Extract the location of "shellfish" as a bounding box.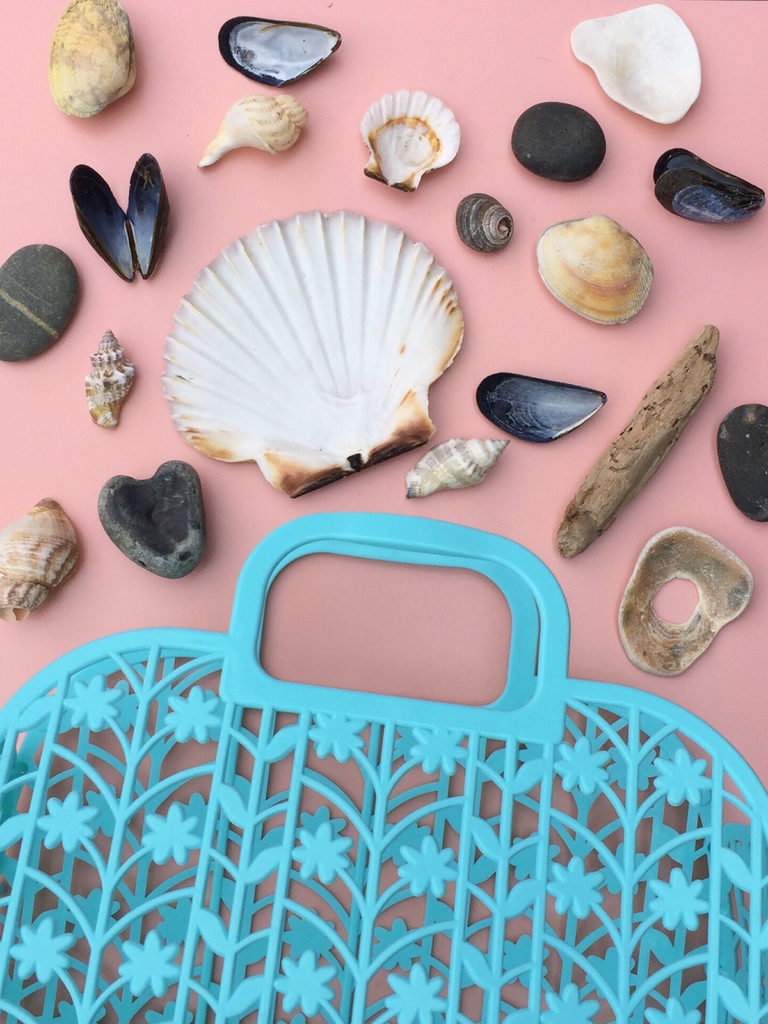
[83,328,138,429].
